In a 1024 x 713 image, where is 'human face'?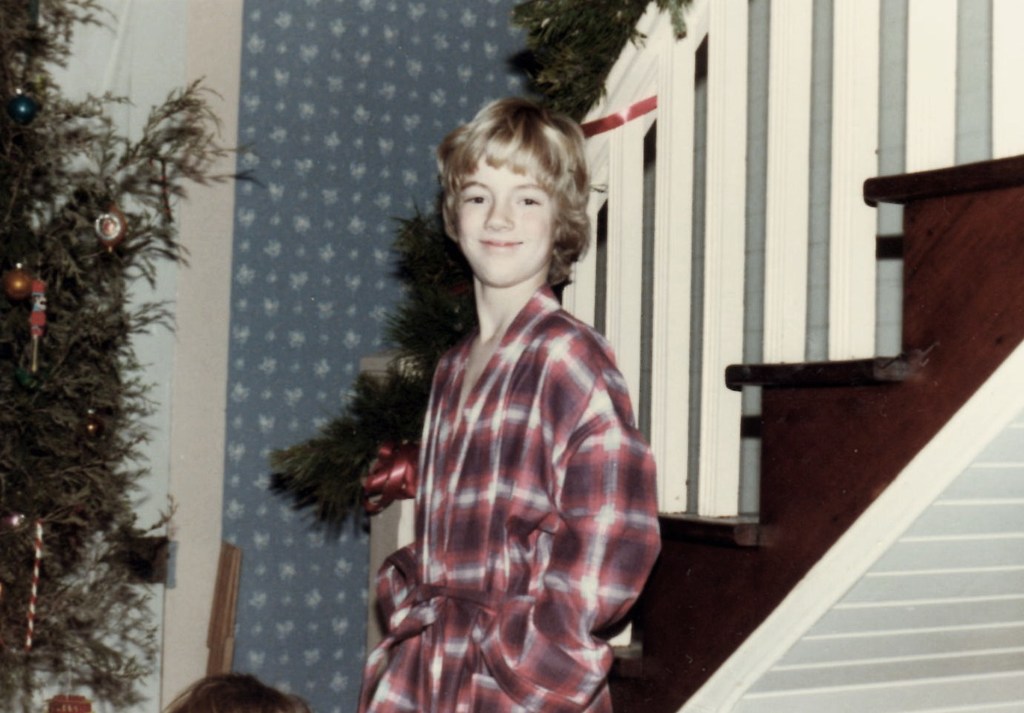
rect(451, 155, 559, 288).
